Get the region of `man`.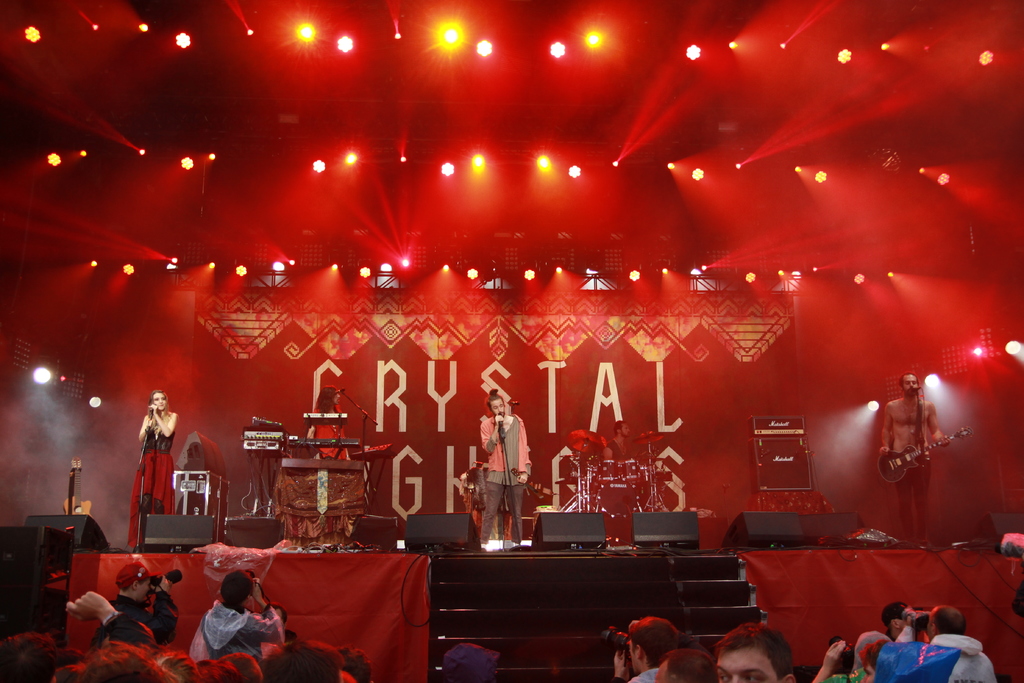
x1=260, y1=599, x2=298, y2=645.
